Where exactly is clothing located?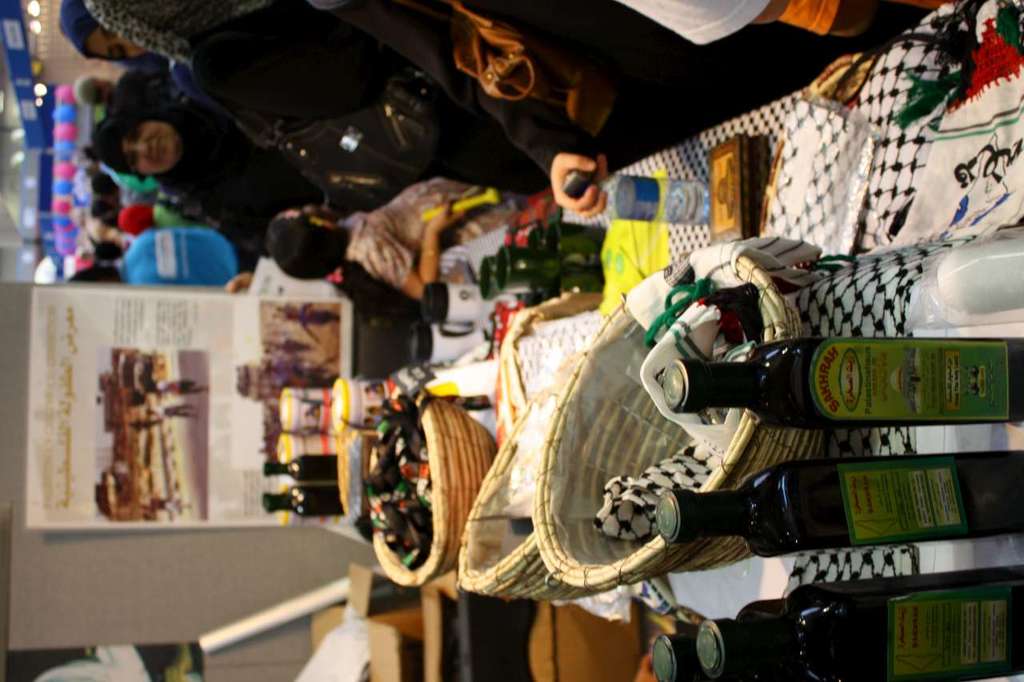
Its bounding box is l=344, t=174, r=532, b=292.
